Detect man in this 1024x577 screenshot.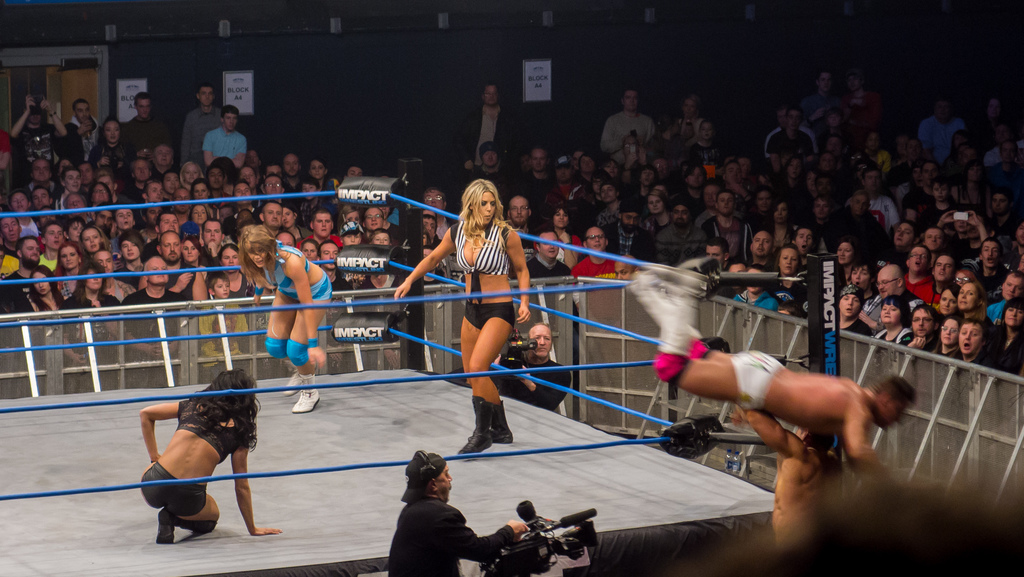
Detection: (x1=869, y1=263, x2=919, y2=336).
